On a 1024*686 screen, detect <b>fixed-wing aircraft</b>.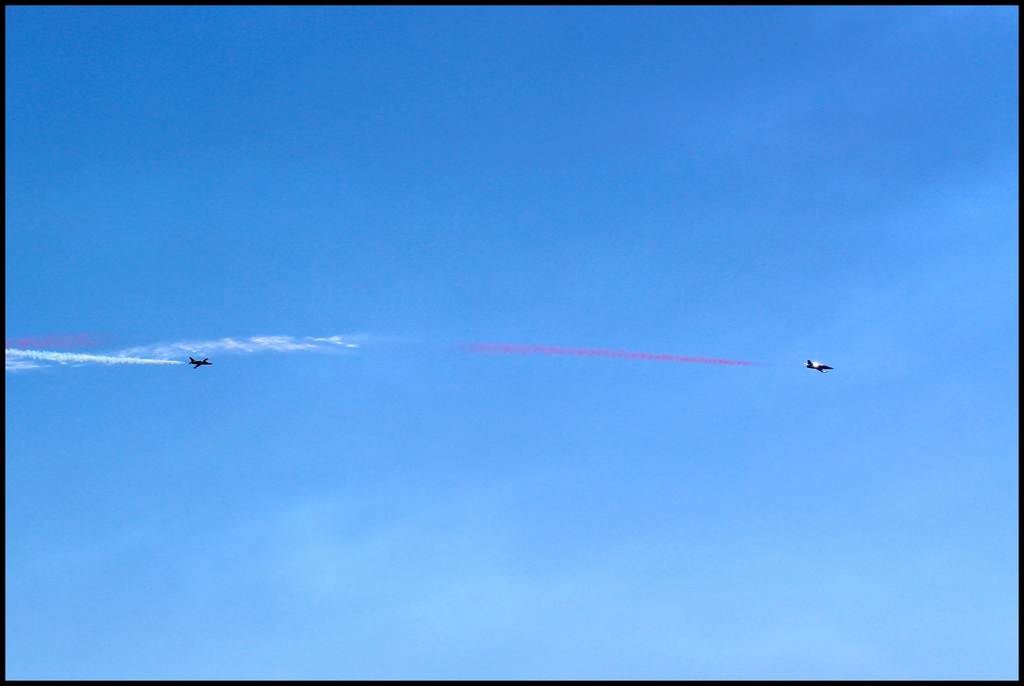
{"left": 187, "top": 354, "right": 213, "bottom": 371}.
